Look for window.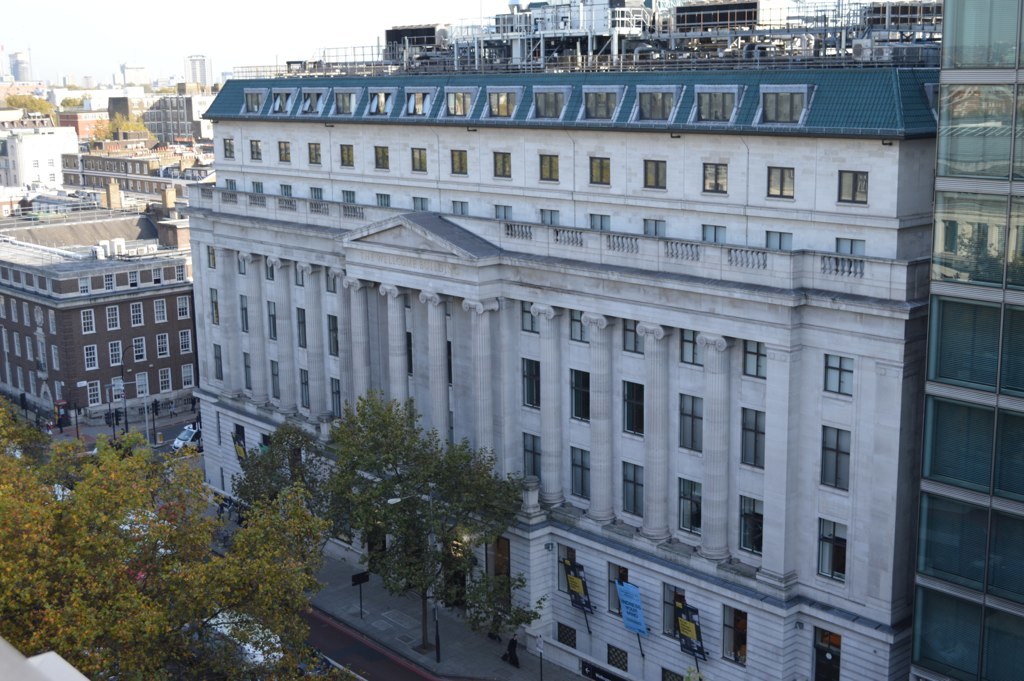
Found: rect(276, 186, 293, 196).
